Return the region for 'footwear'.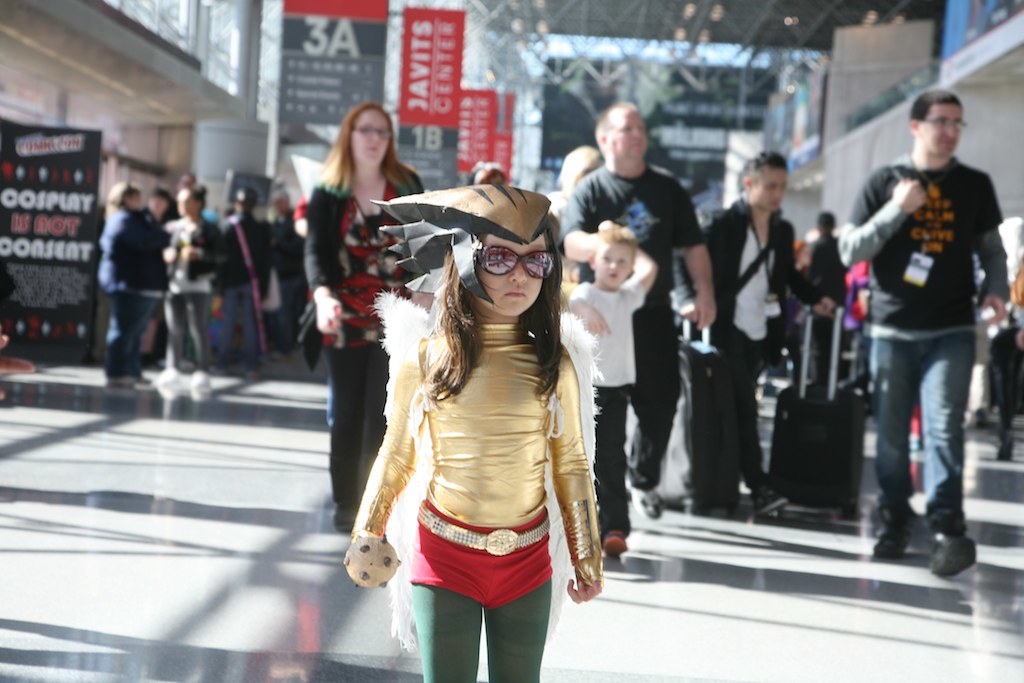
box=[158, 371, 181, 388].
